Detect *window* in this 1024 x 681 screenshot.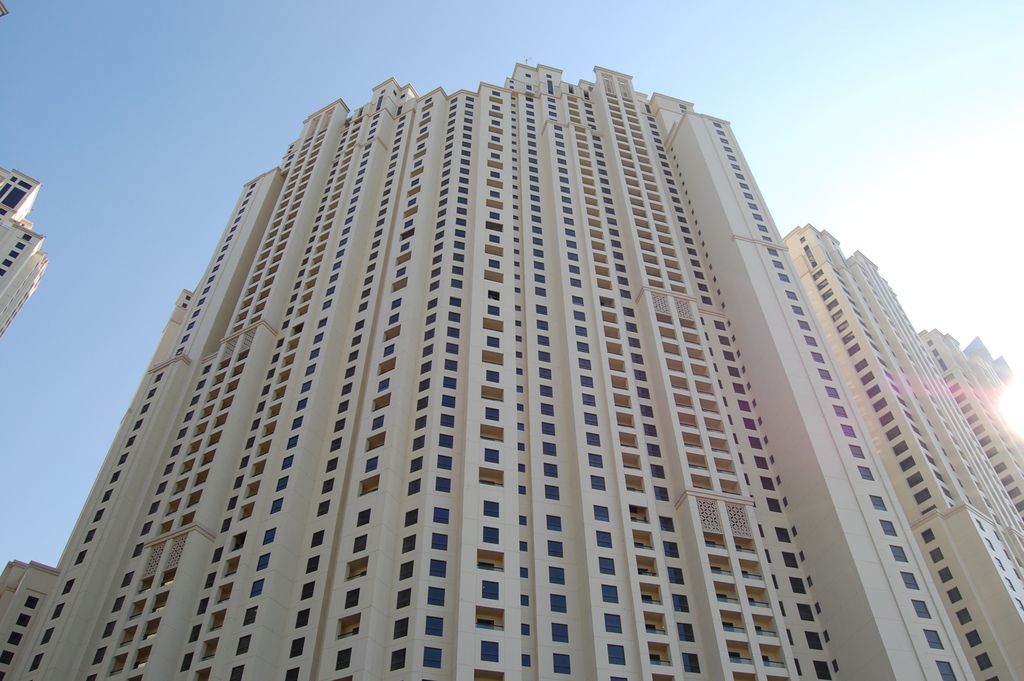
Detection: x1=10 y1=253 x2=18 y2=261.
